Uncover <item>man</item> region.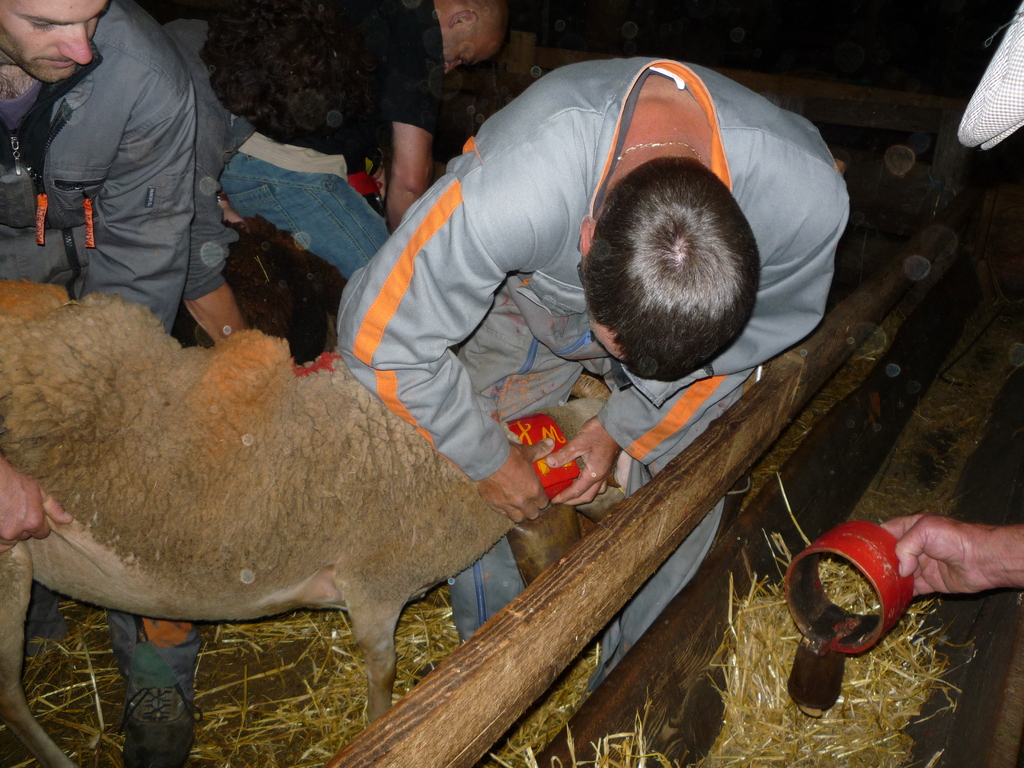
Uncovered: Rect(214, 0, 508, 282).
